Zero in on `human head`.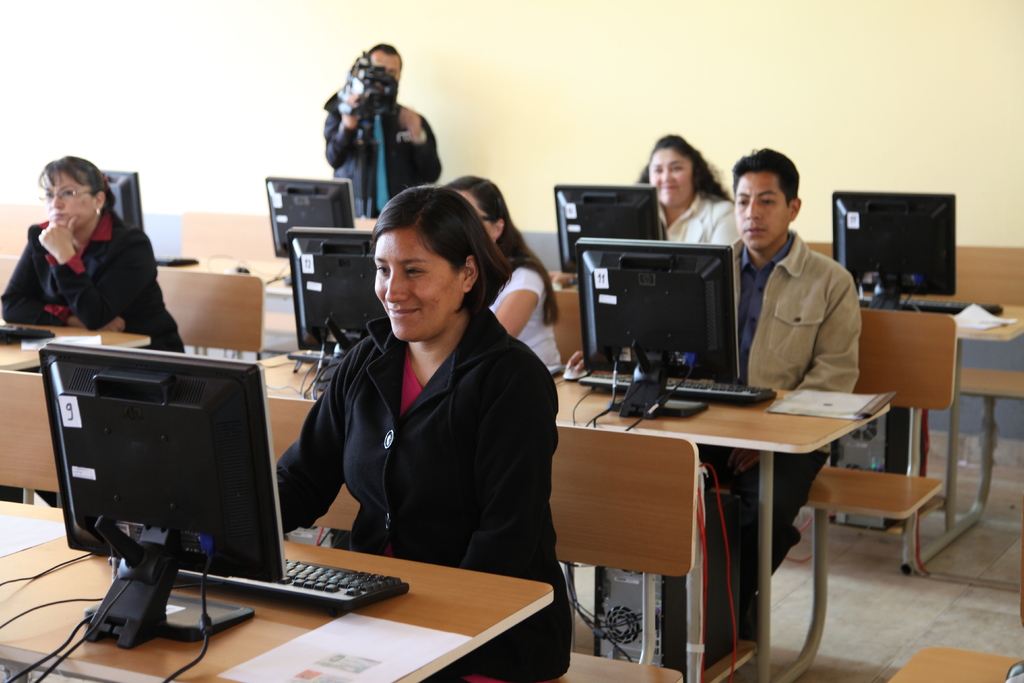
Zeroed in: [x1=40, y1=156, x2=106, y2=231].
